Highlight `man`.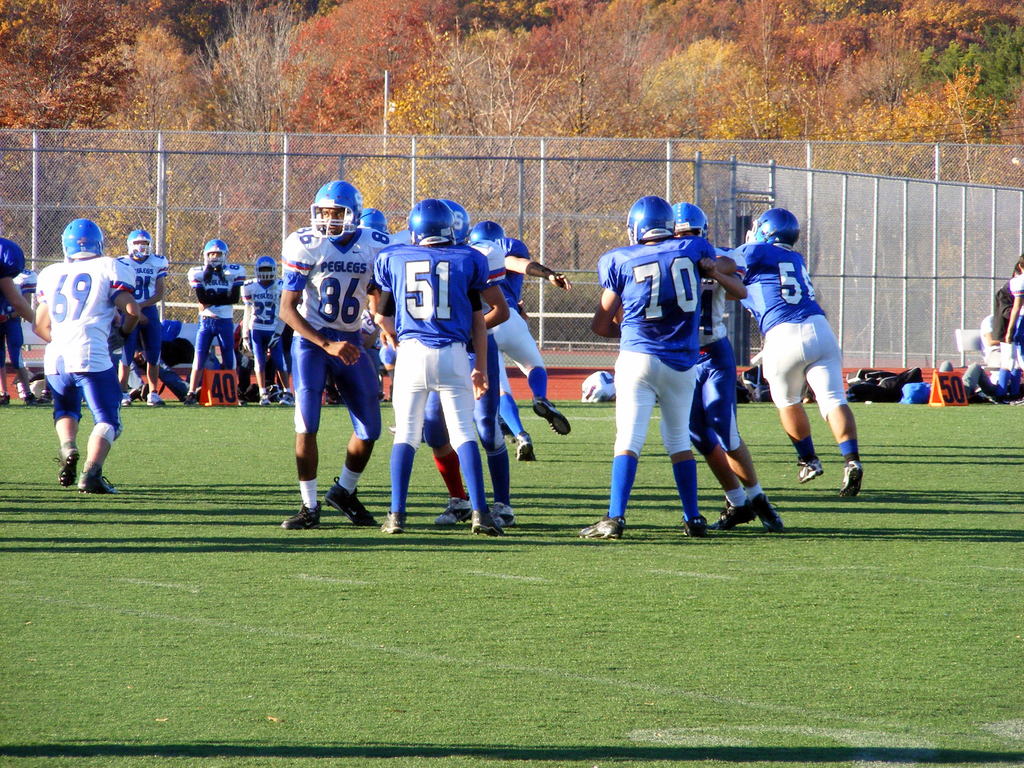
Highlighted region: [737, 207, 859, 504].
